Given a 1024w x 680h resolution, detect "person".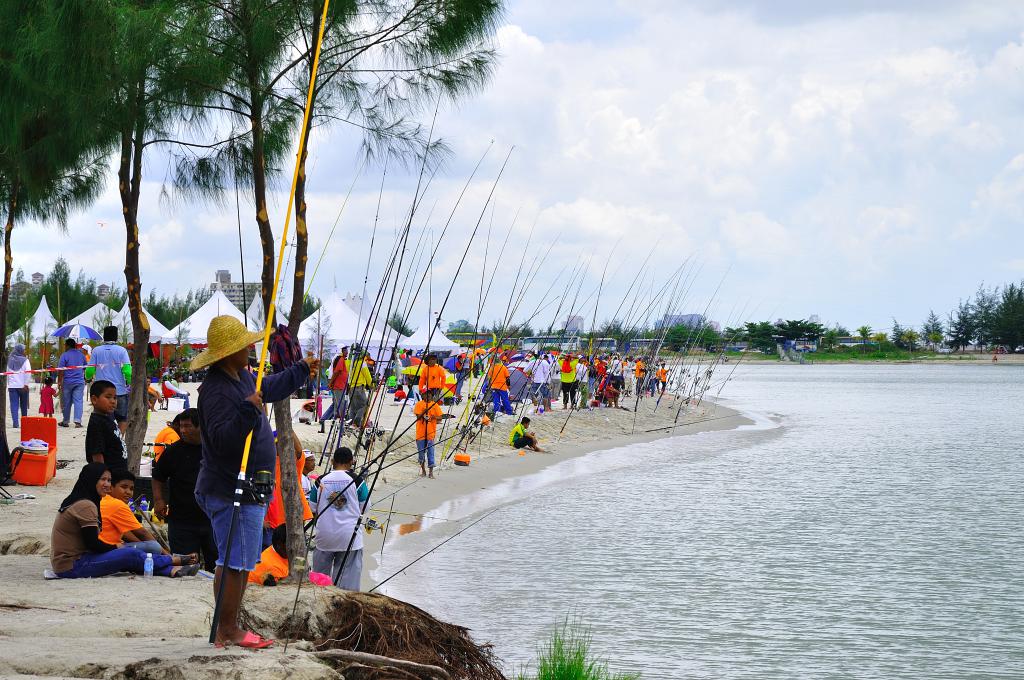
<region>325, 344, 347, 419</region>.
